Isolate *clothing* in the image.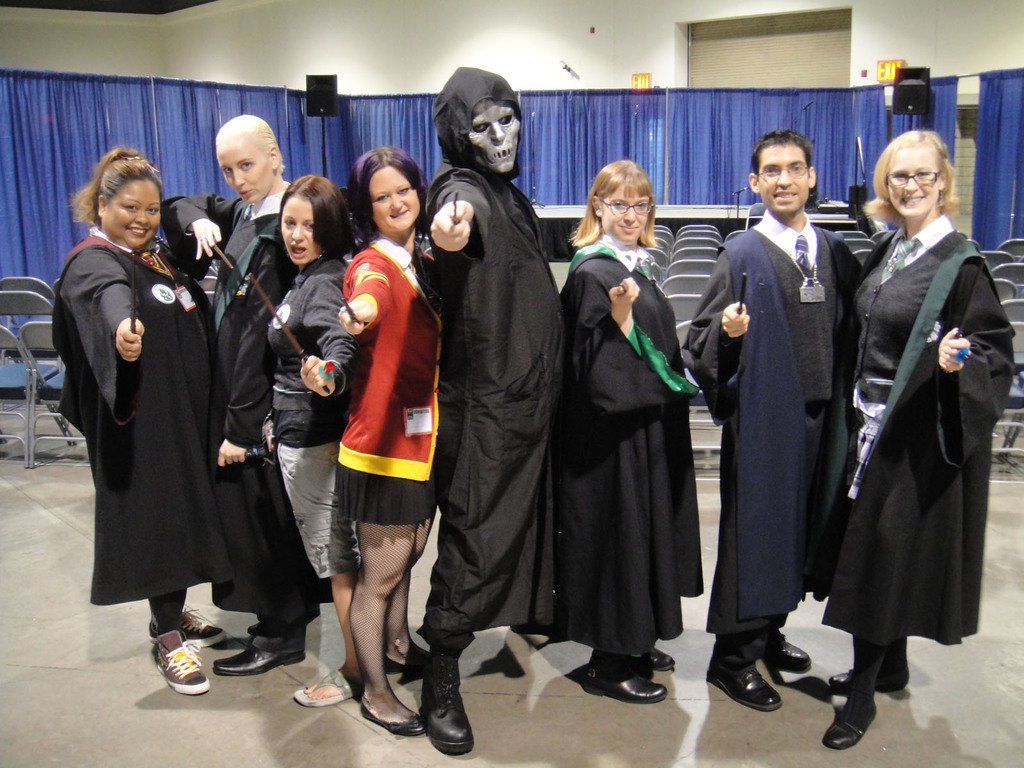
Isolated region: {"left": 417, "top": 65, "right": 565, "bottom": 658}.
